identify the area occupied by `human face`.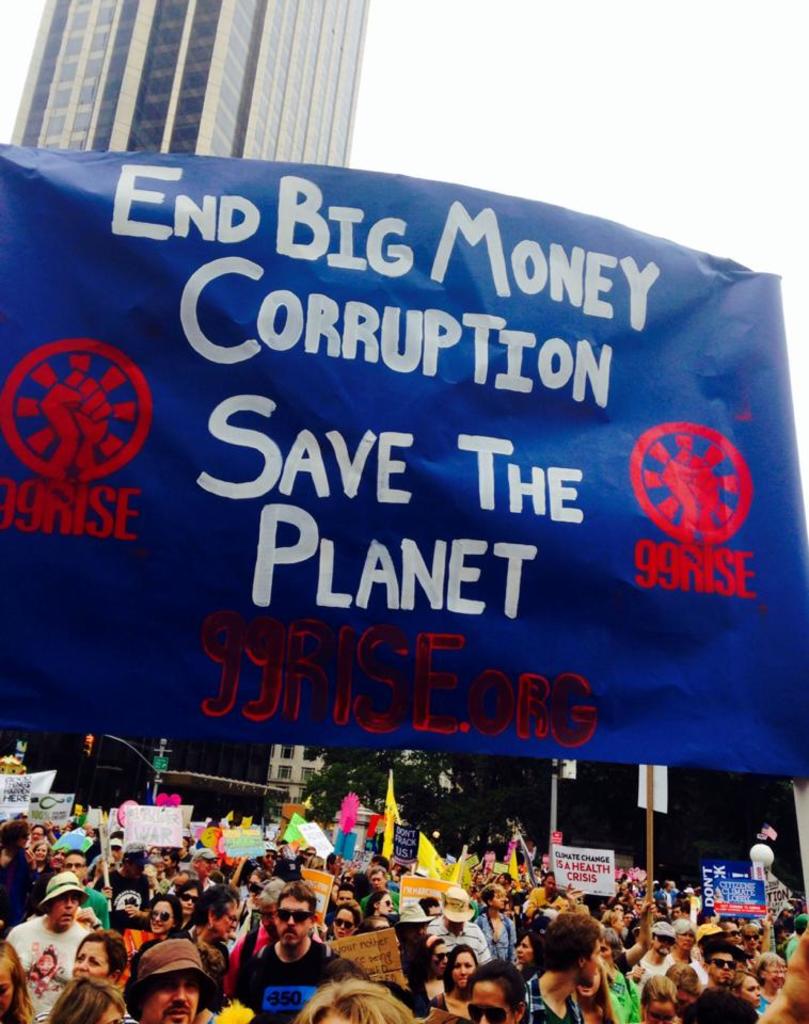
Area: 136, 963, 203, 1023.
